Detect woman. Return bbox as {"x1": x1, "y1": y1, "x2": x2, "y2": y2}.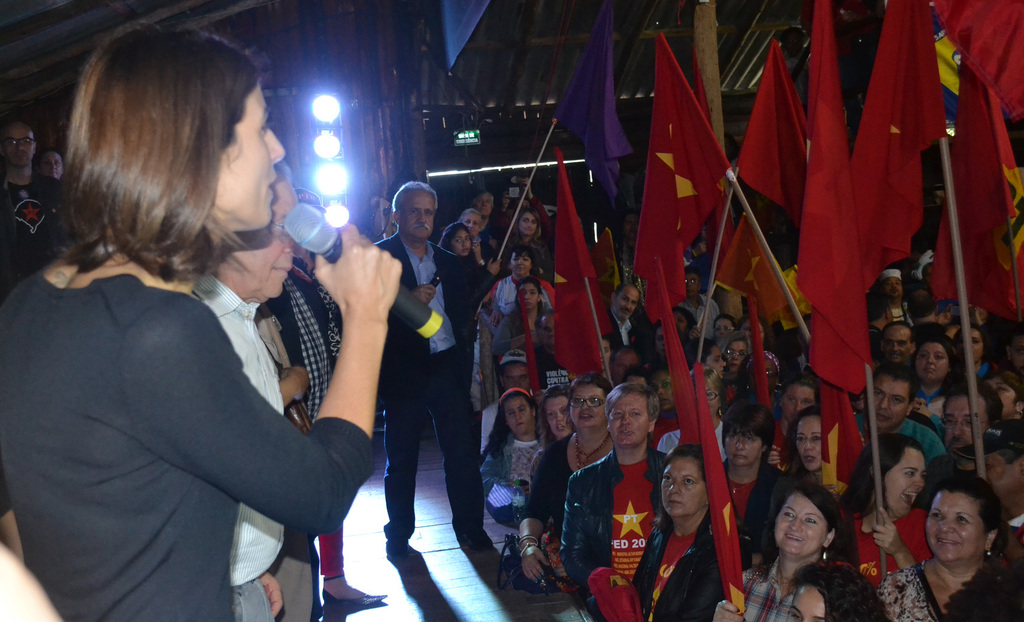
{"x1": 519, "y1": 377, "x2": 614, "y2": 578}.
